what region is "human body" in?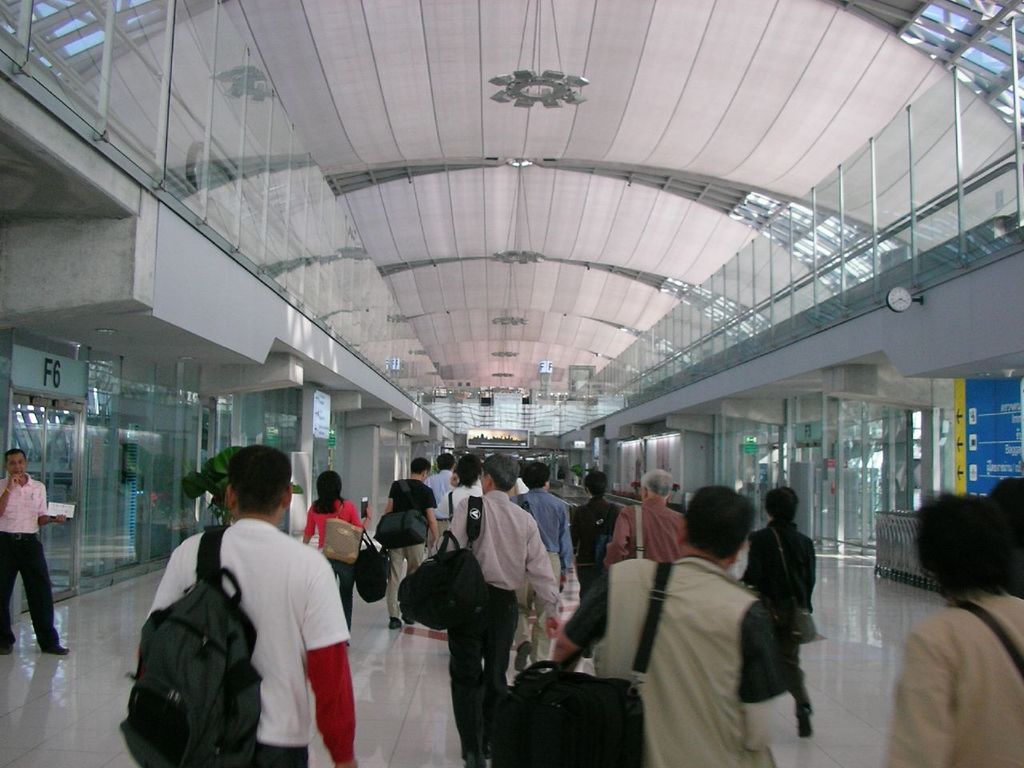
{"left": 142, "top": 518, "right": 358, "bottom": 767}.
